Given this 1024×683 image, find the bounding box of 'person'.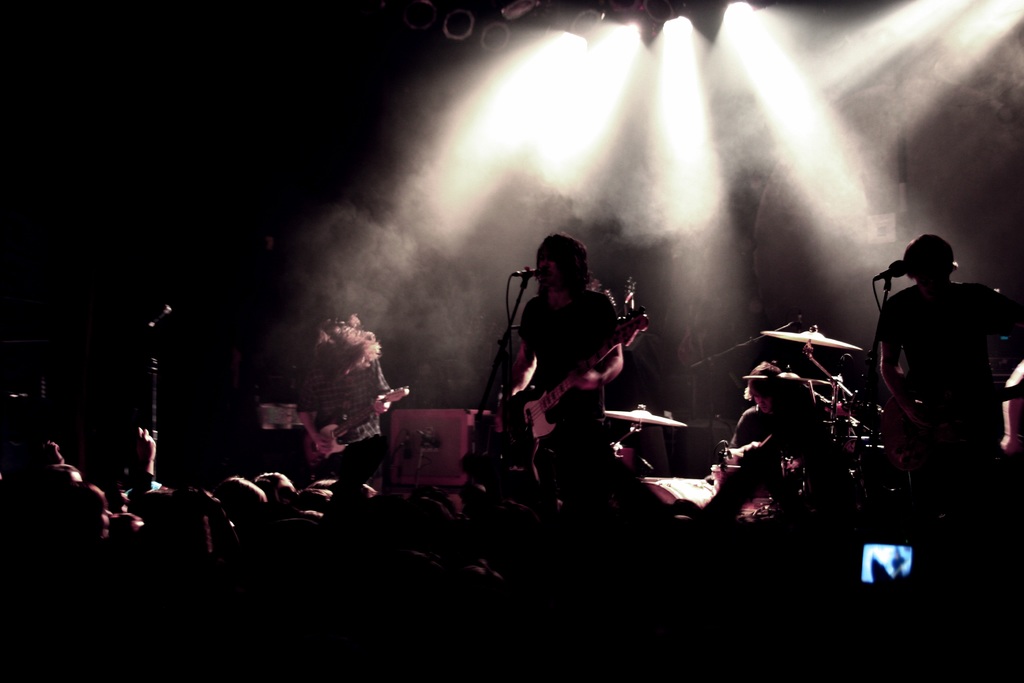
rect(504, 224, 636, 504).
